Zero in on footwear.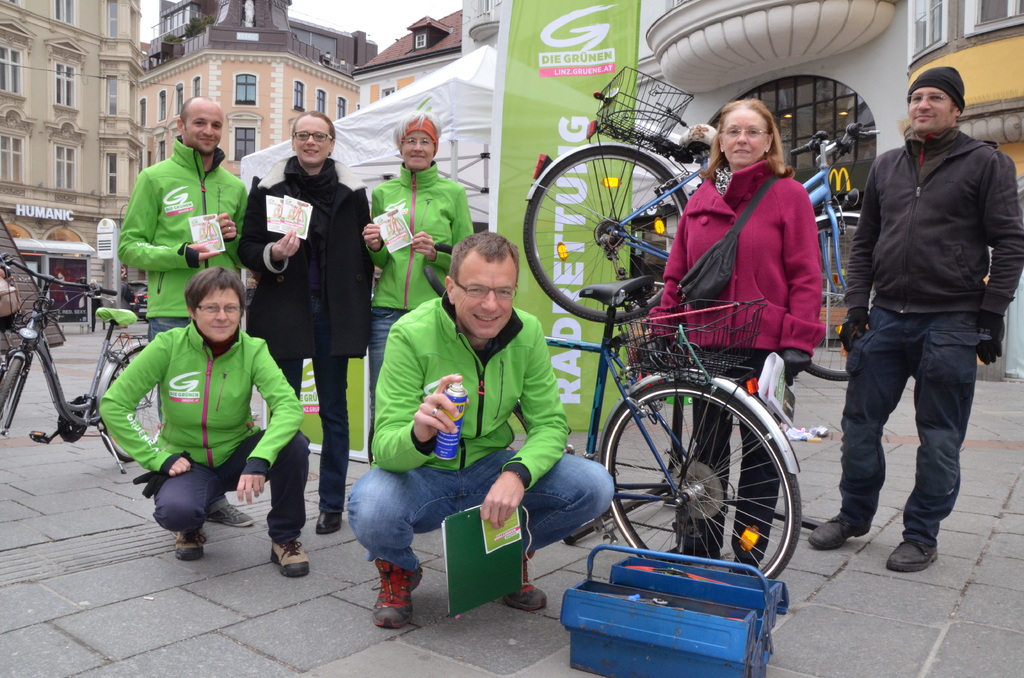
Zeroed in: l=369, t=560, r=424, b=634.
